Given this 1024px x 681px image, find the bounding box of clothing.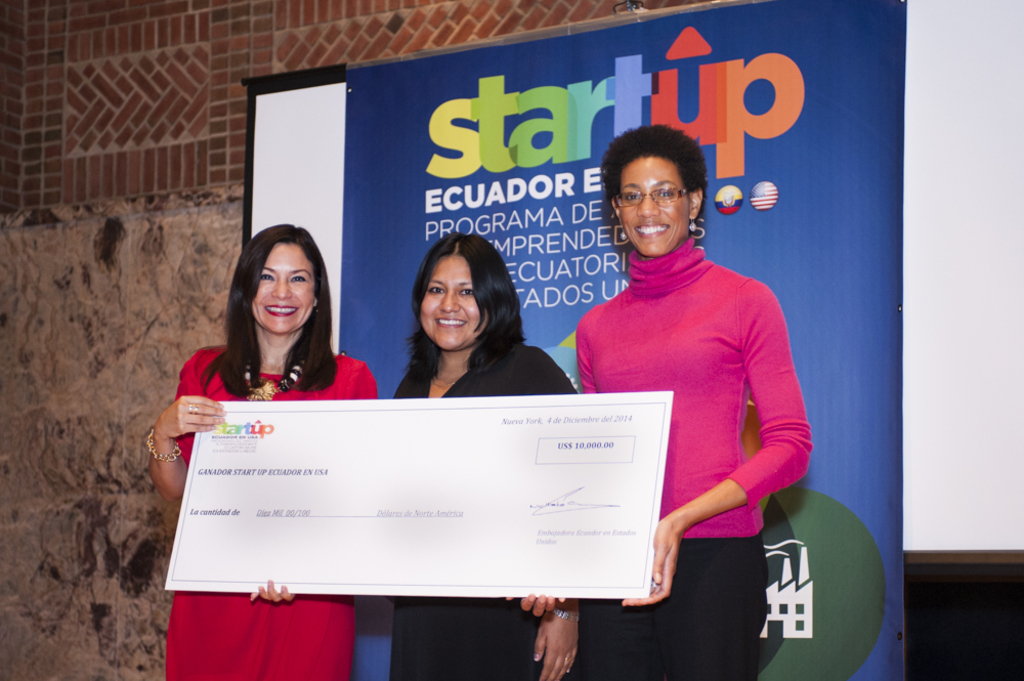
[x1=391, y1=347, x2=581, y2=680].
